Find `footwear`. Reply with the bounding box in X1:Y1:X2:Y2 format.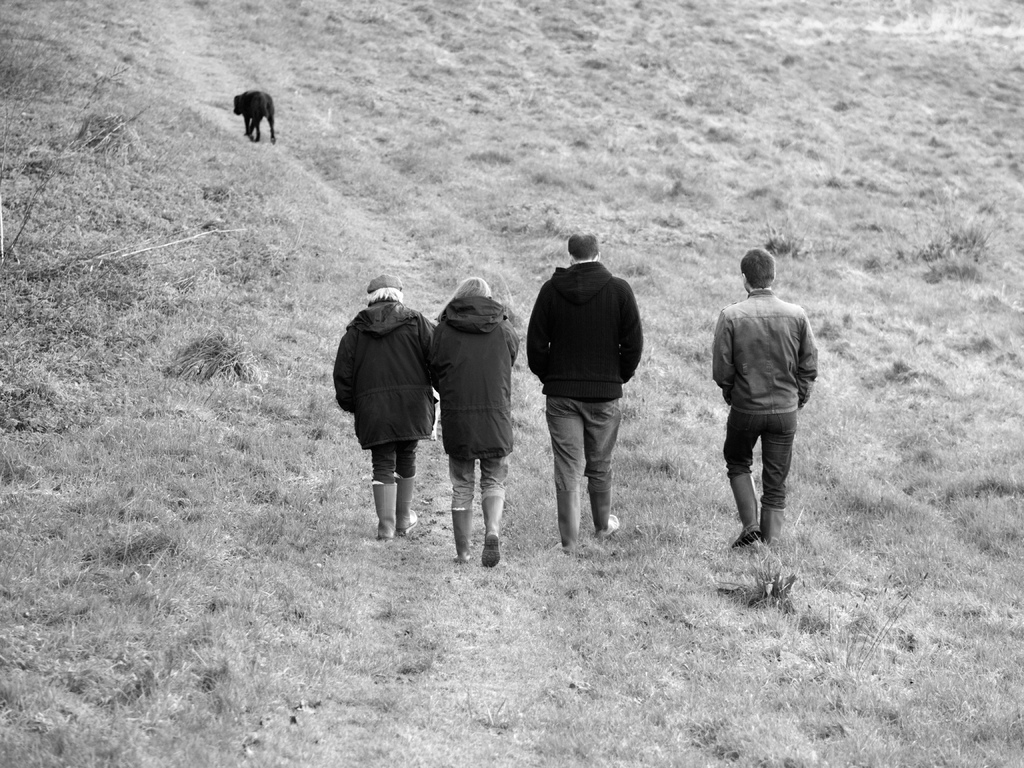
596:513:619:534.
